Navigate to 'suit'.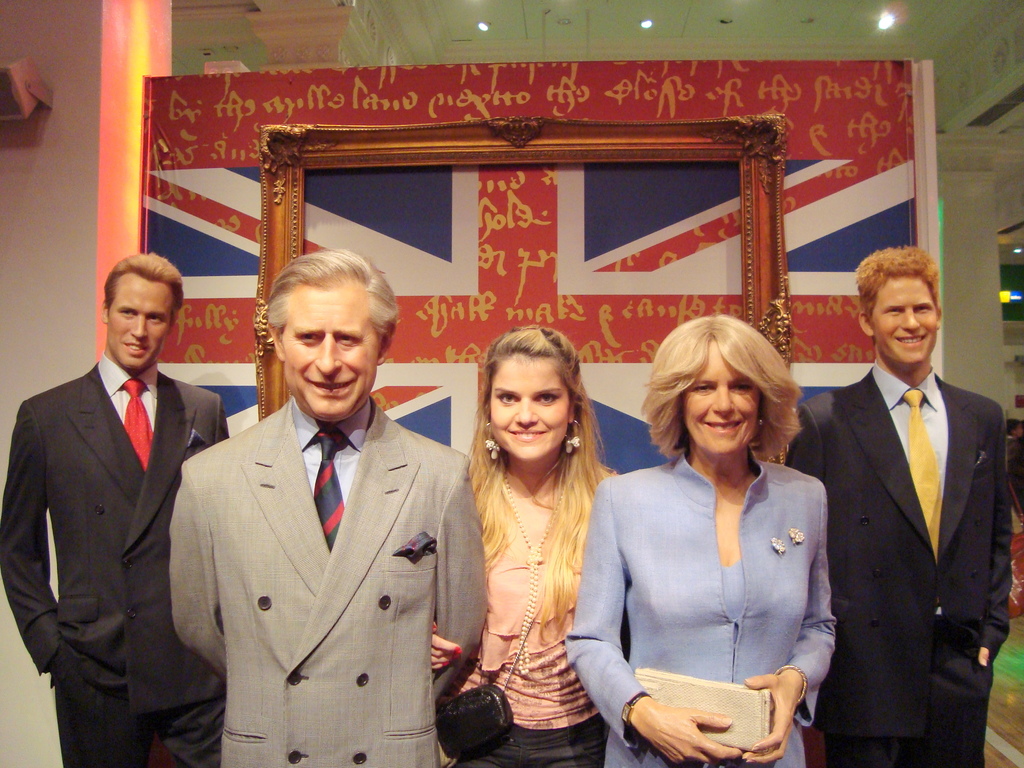
Navigation target: box=[799, 243, 1019, 767].
